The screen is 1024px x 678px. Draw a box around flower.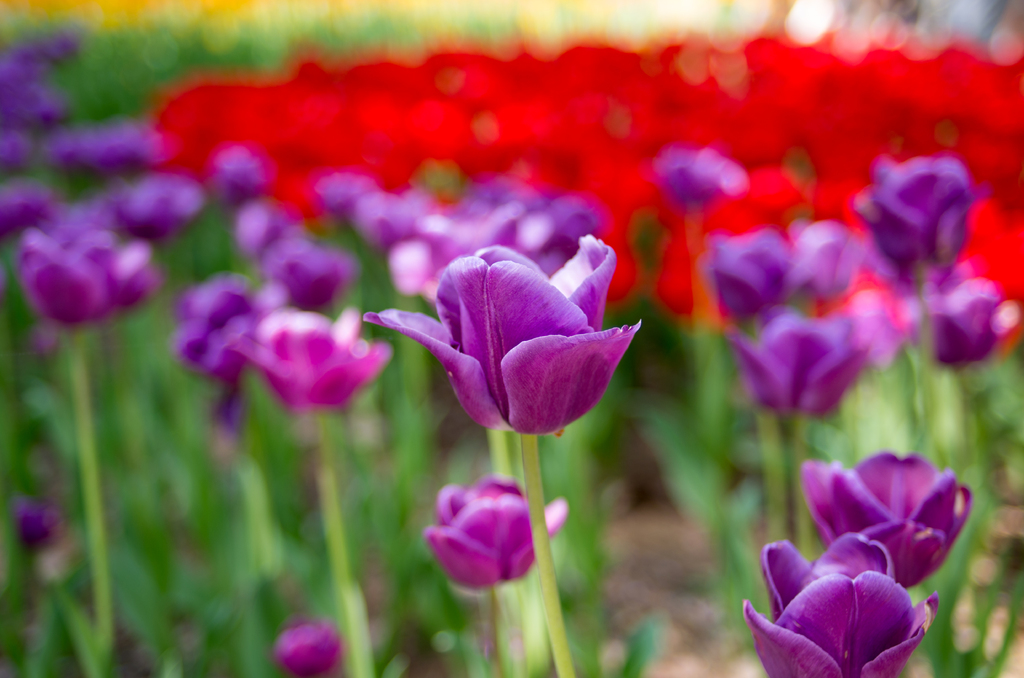
<bbox>372, 235, 620, 428</bbox>.
